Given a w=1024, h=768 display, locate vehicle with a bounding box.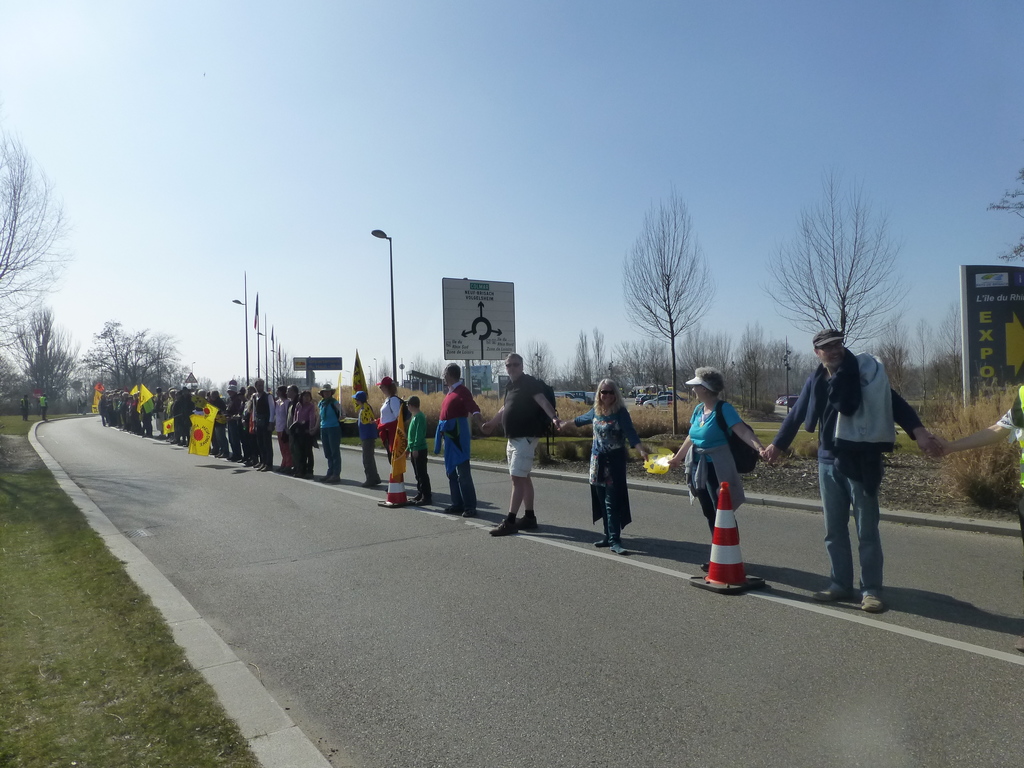
Located: <region>774, 396, 802, 422</region>.
